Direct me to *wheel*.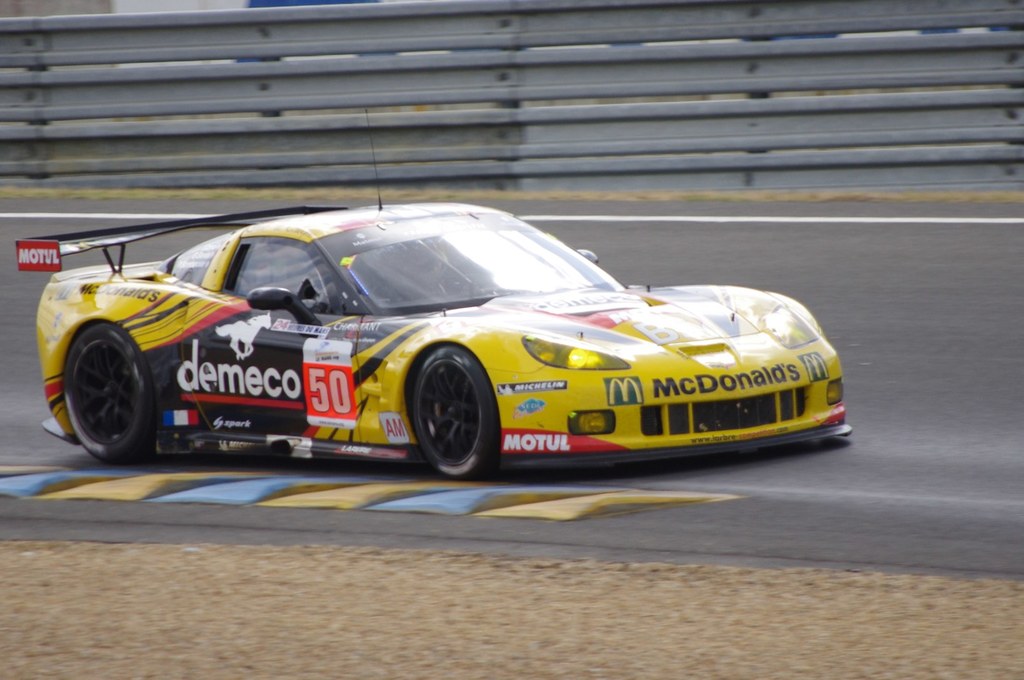
Direction: x1=63, y1=318, x2=156, y2=469.
